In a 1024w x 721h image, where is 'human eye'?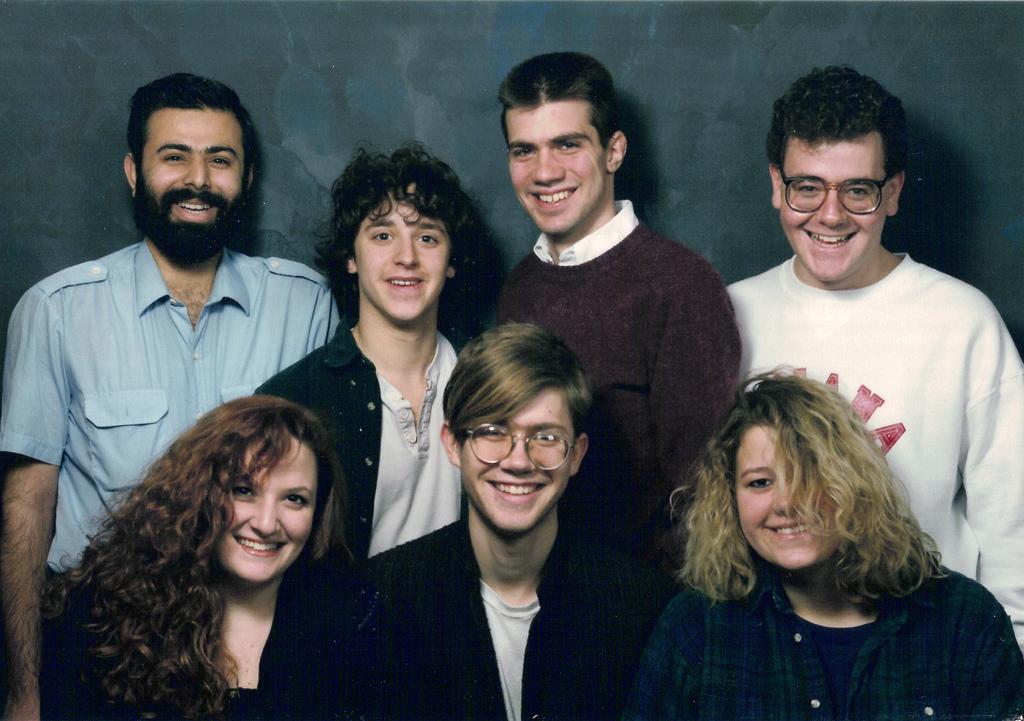
x1=160 y1=147 x2=187 y2=166.
